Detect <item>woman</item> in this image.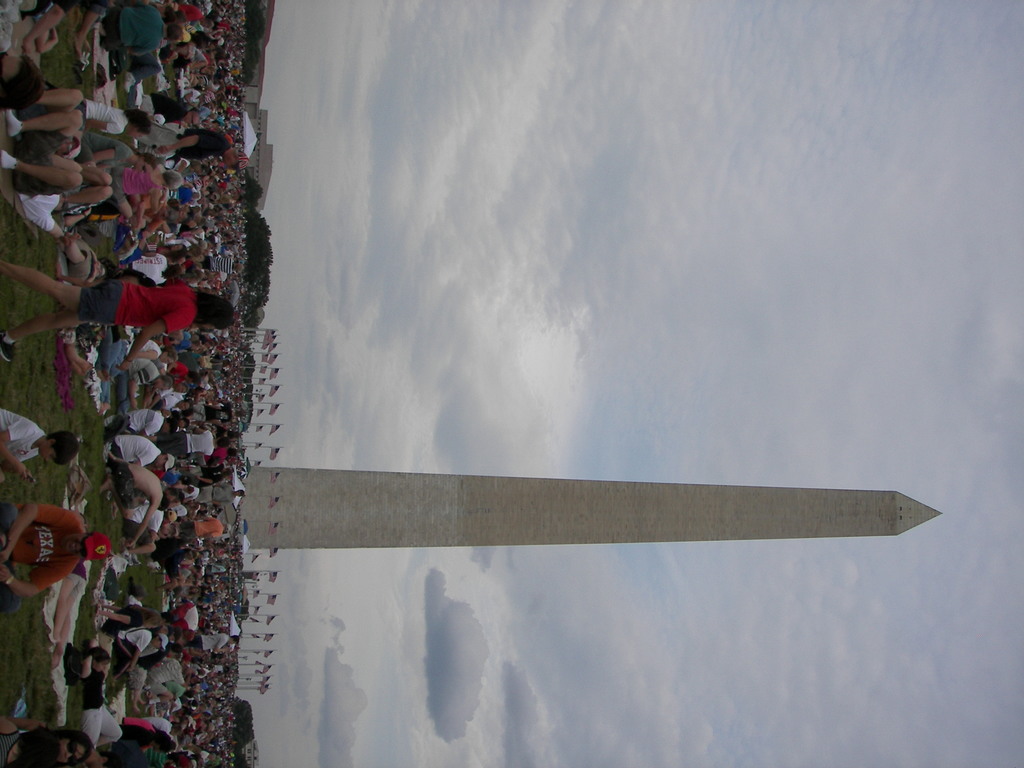
Detection: 113:627:169:689.
